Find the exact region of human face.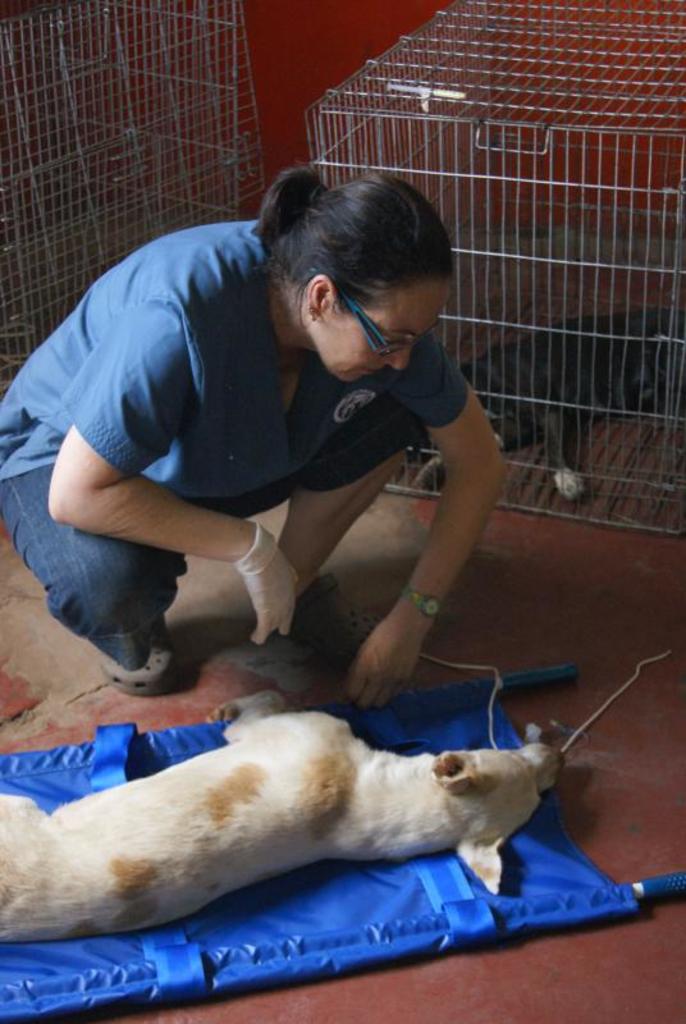
Exact region: pyautogui.locateOnScreen(312, 276, 447, 383).
